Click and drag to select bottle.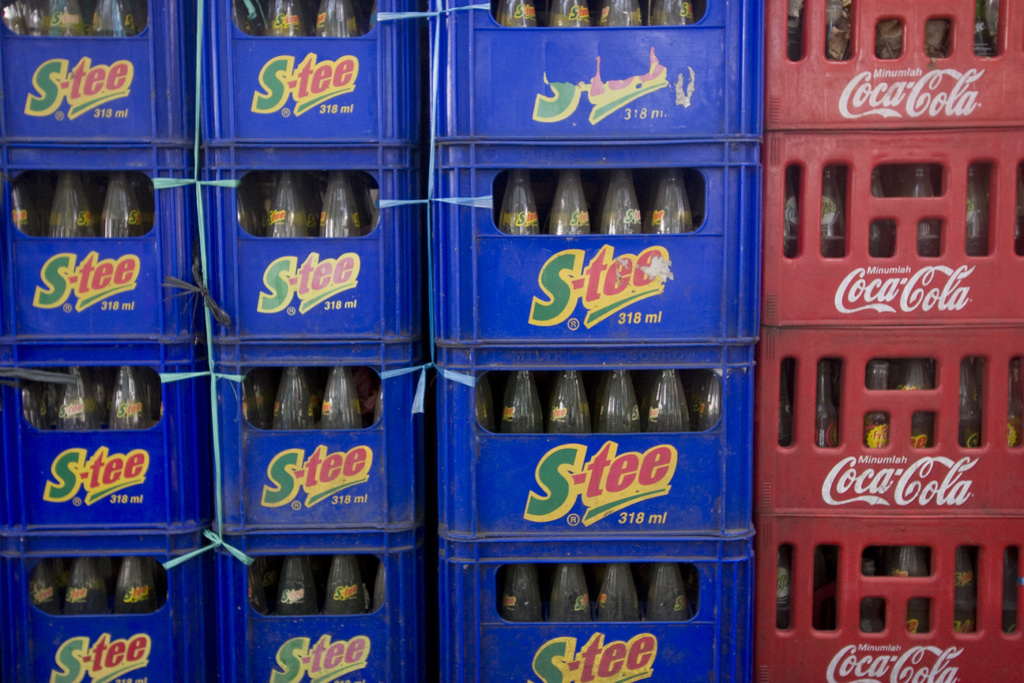
Selection: [x1=784, y1=165, x2=799, y2=261].
